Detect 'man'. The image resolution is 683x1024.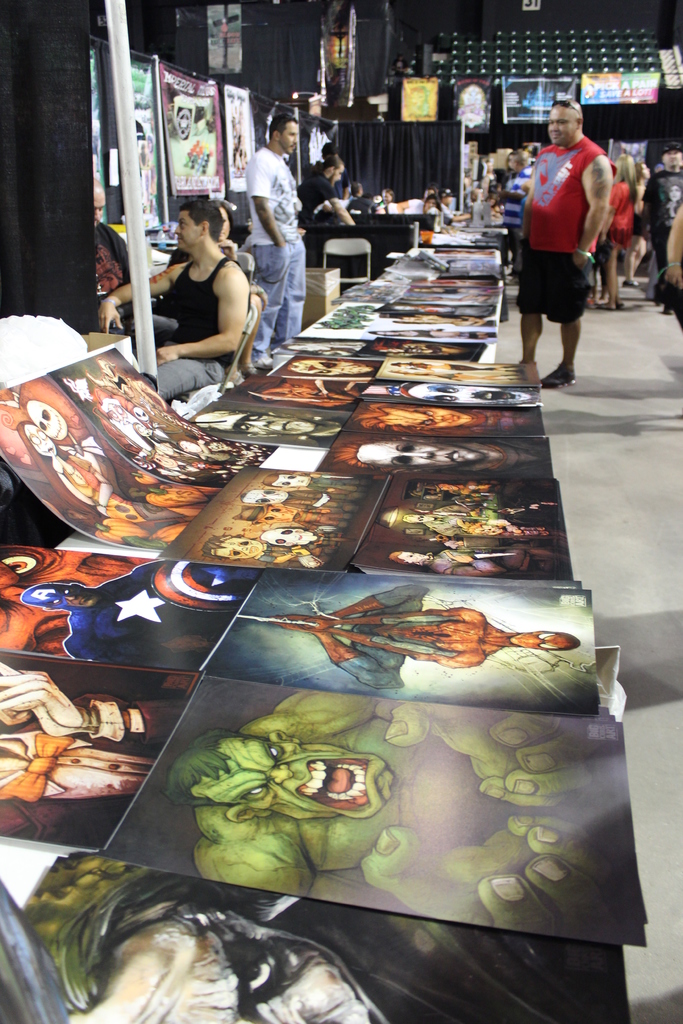
select_region(245, 114, 309, 364).
